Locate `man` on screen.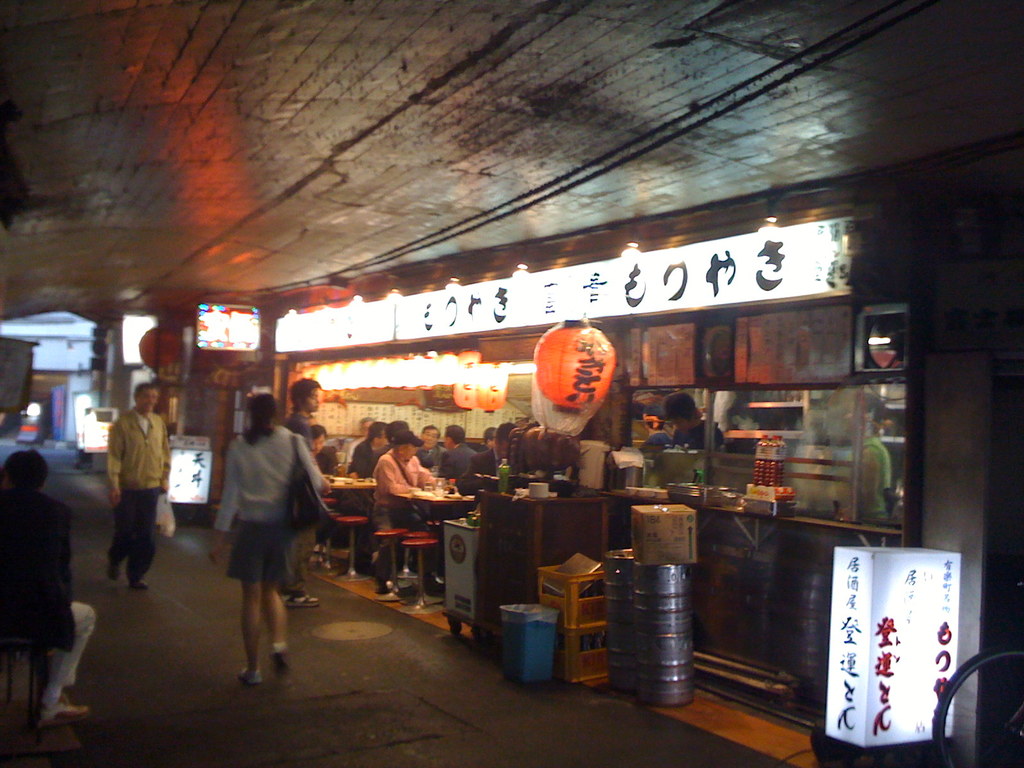
On screen at <bbox>374, 431, 448, 593</bbox>.
